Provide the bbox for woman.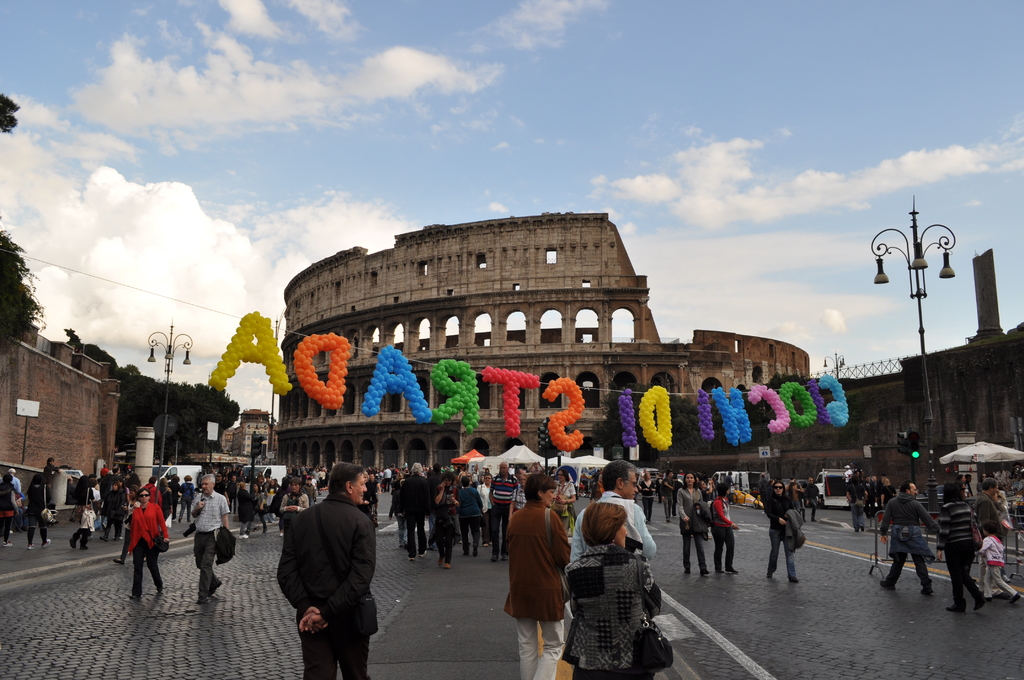
bbox=(244, 482, 268, 535).
